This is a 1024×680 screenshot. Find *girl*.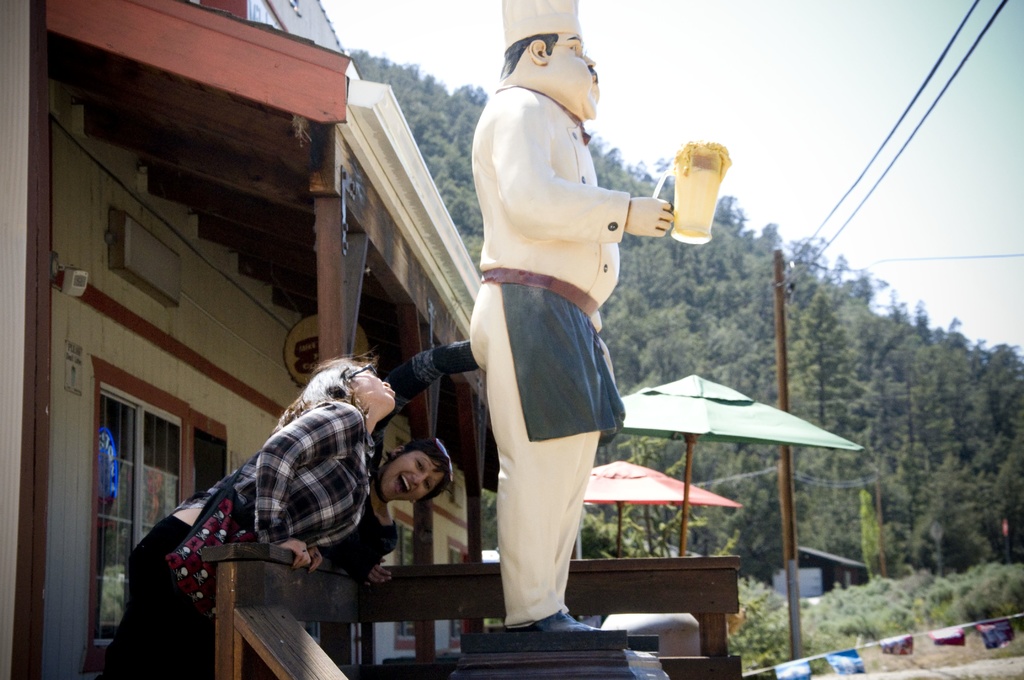
Bounding box: select_region(315, 434, 458, 582).
